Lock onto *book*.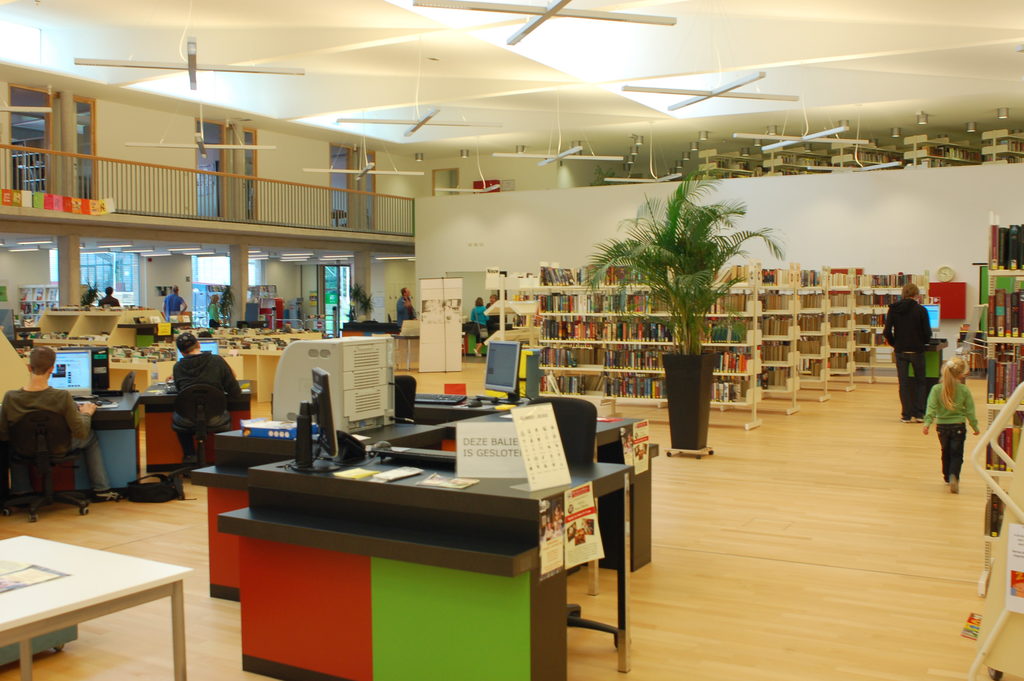
Locked: 332,462,375,480.
